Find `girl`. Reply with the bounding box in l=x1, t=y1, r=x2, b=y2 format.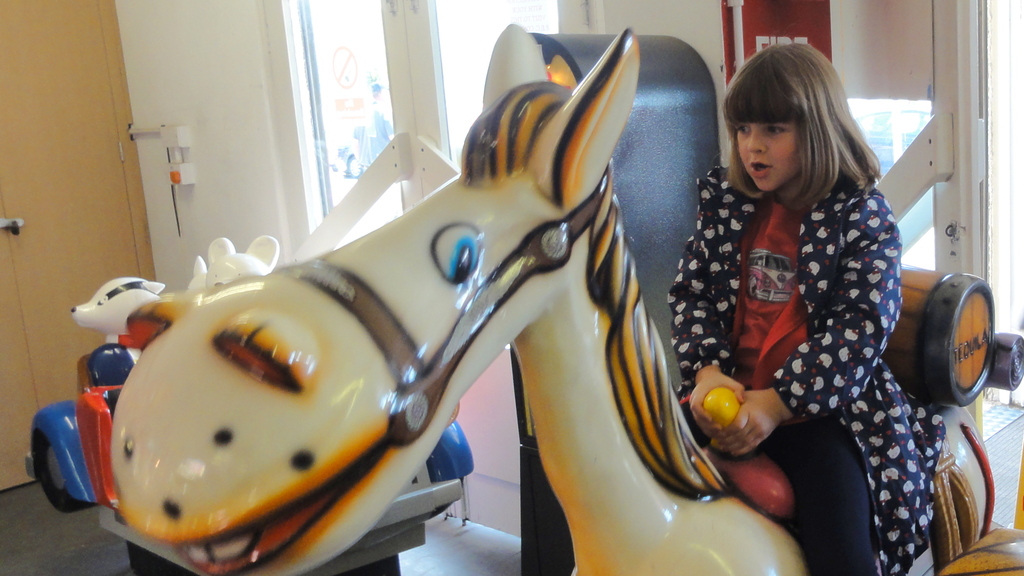
l=680, t=40, r=950, b=575.
